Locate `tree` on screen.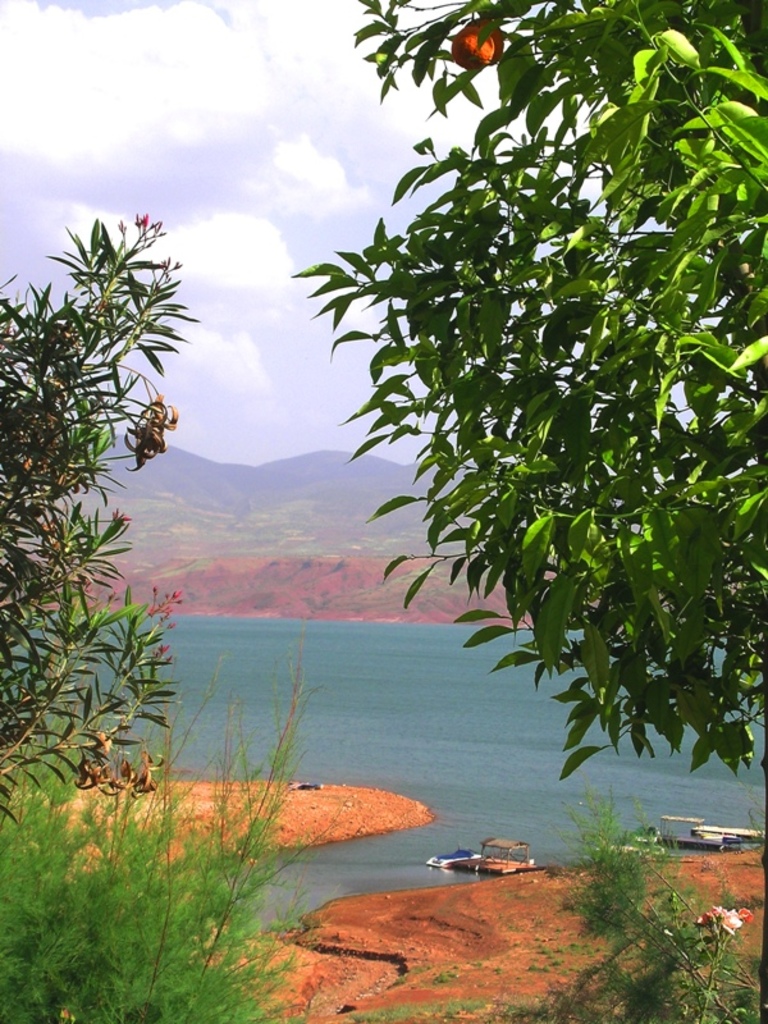
On screen at bbox=(297, 0, 767, 791).
